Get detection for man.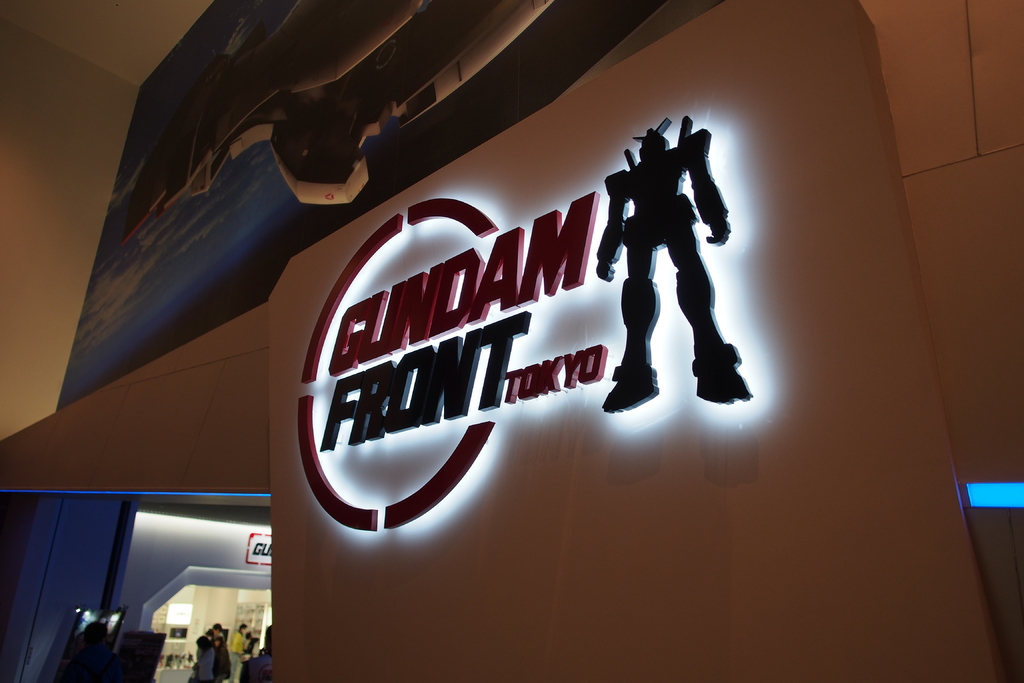
Detection: bbox=(601, 124, 751, 412).
